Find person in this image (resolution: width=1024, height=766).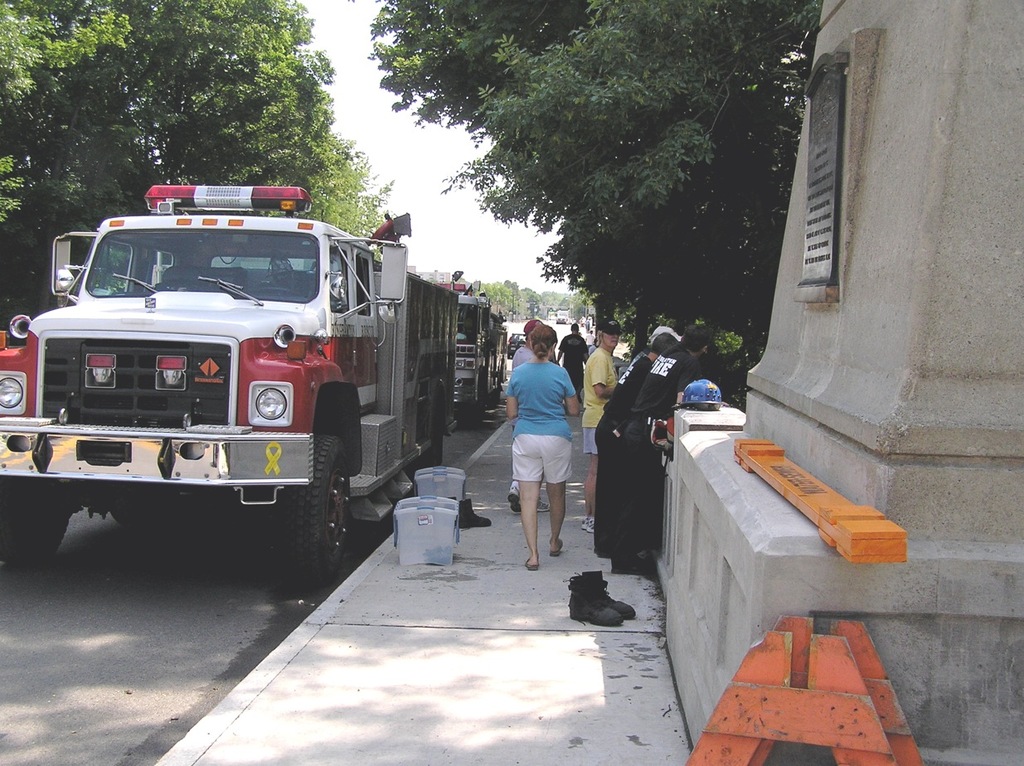
613,318,716,571.
